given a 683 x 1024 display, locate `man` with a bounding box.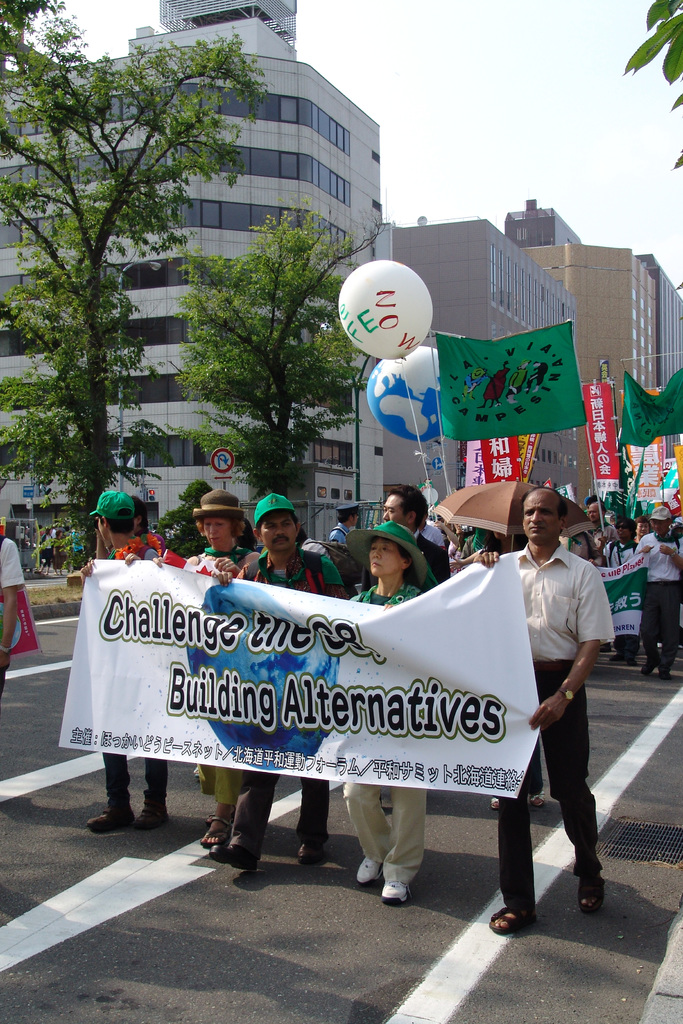
Located: bbox(80, 490, 170, 828).
